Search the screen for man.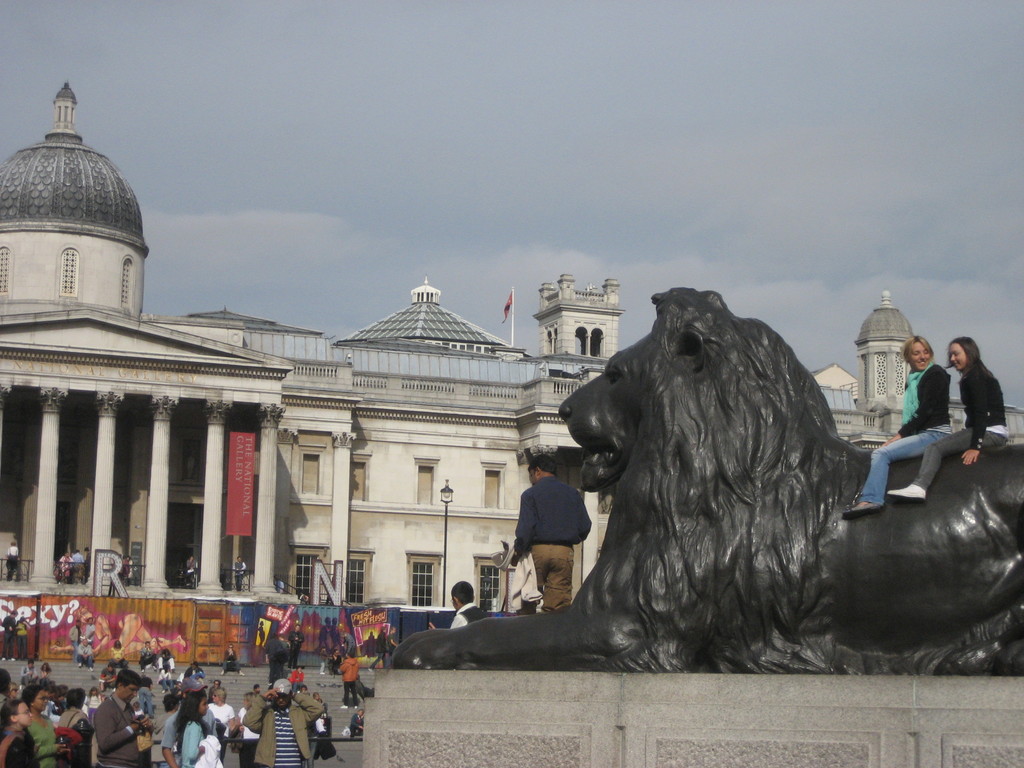
Found at <box>246,676,332,767</box>.
